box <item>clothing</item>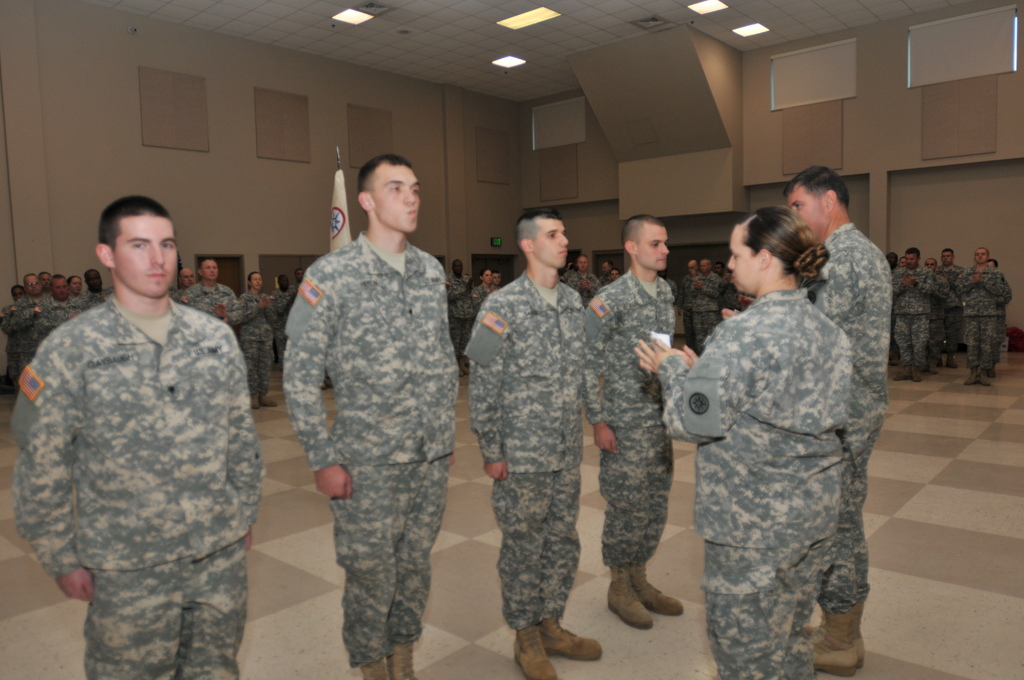
451 271 467 334
